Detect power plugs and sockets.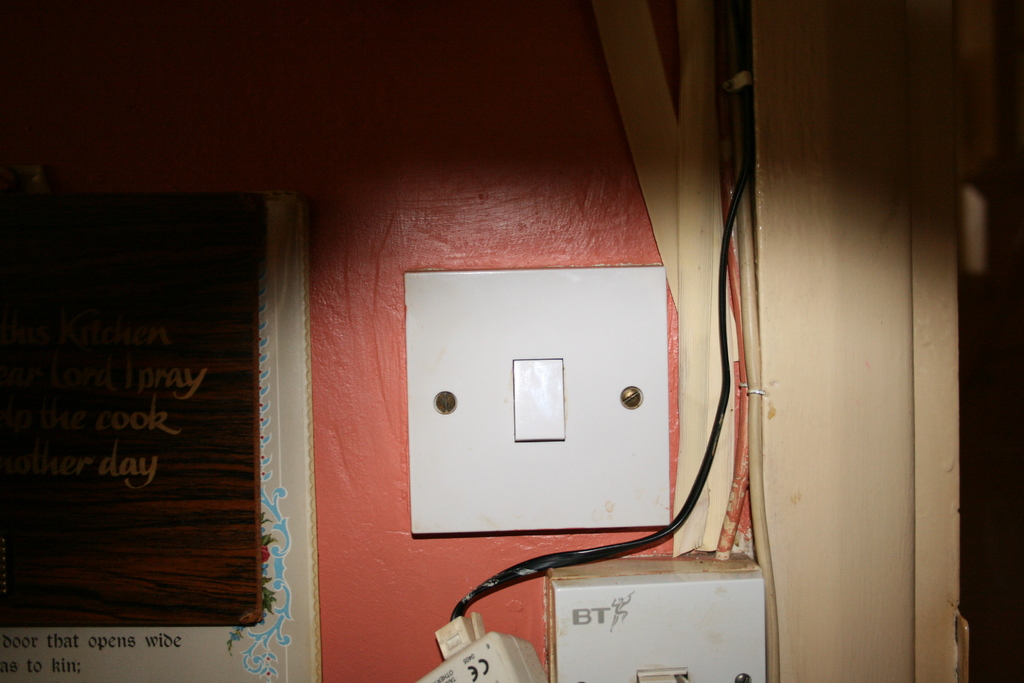
Detected at <region>412, 613, 548, 682</region>.
